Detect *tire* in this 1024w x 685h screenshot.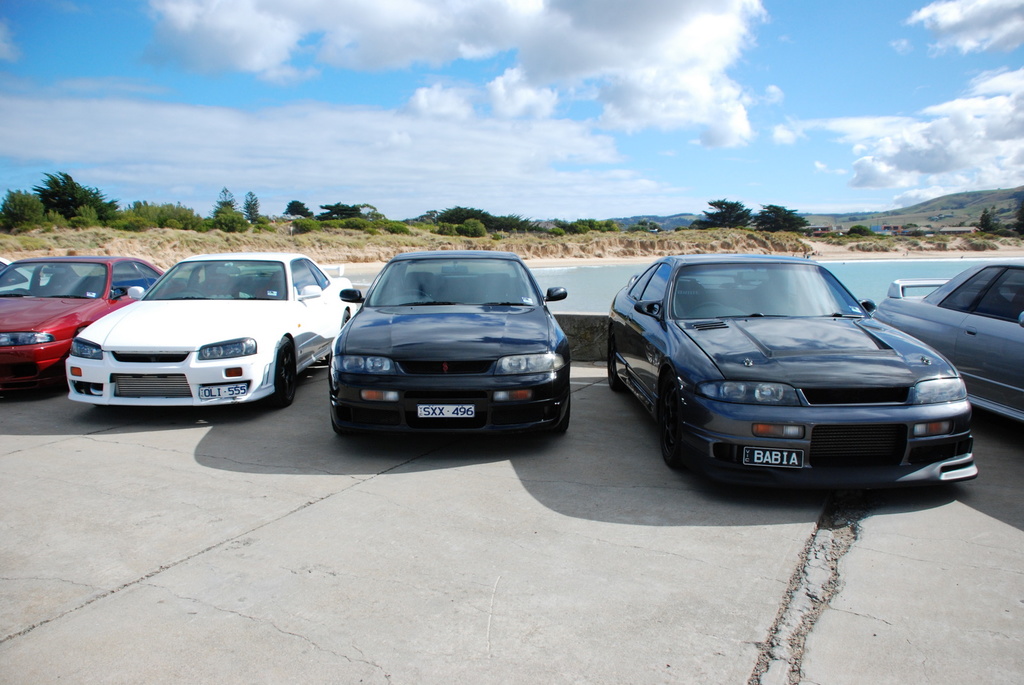
Detection: (left=653, top=372, right=691, bottom=466).
